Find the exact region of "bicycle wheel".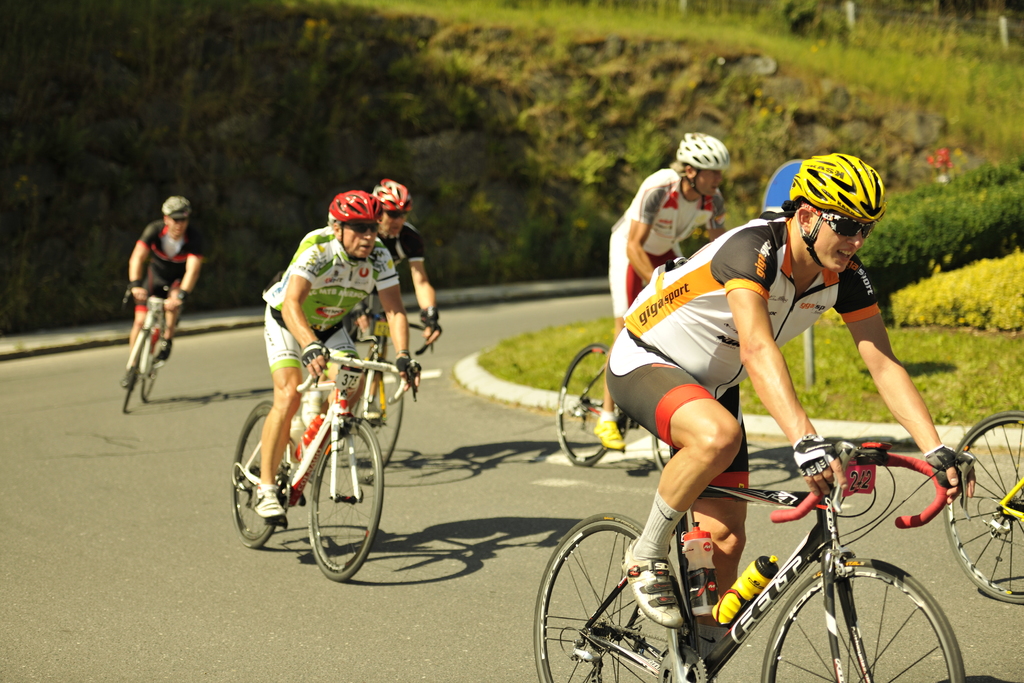
Exact region: box=[351, 365, 406, 471].
